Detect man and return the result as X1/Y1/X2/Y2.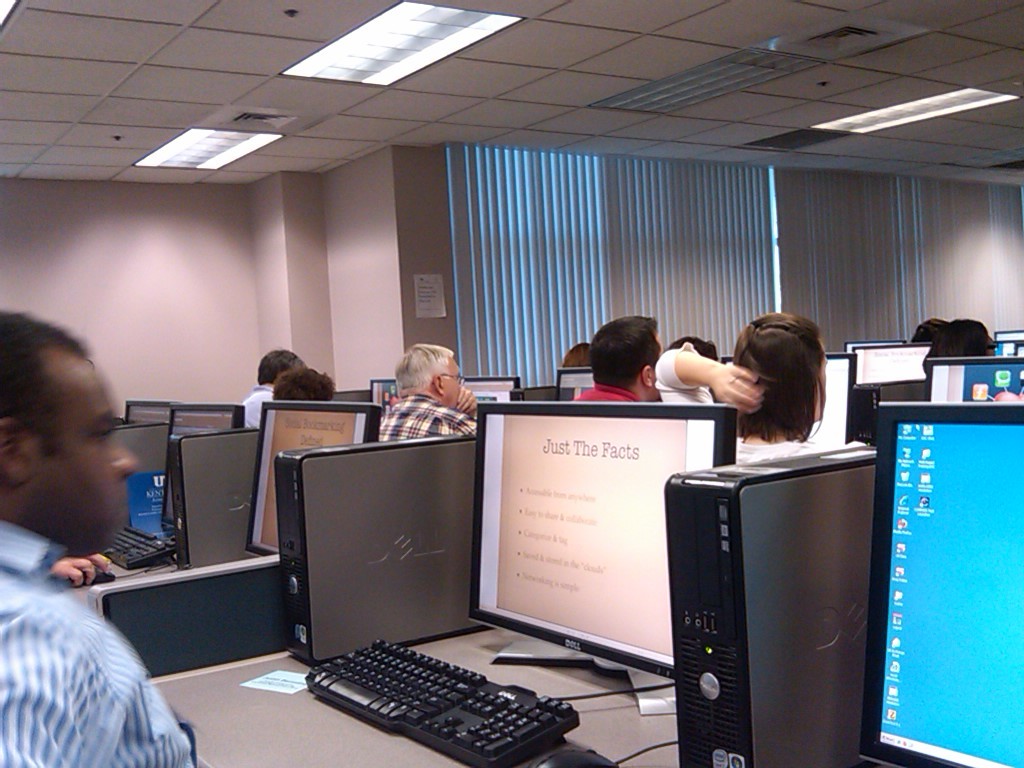
572/313/662/397.
